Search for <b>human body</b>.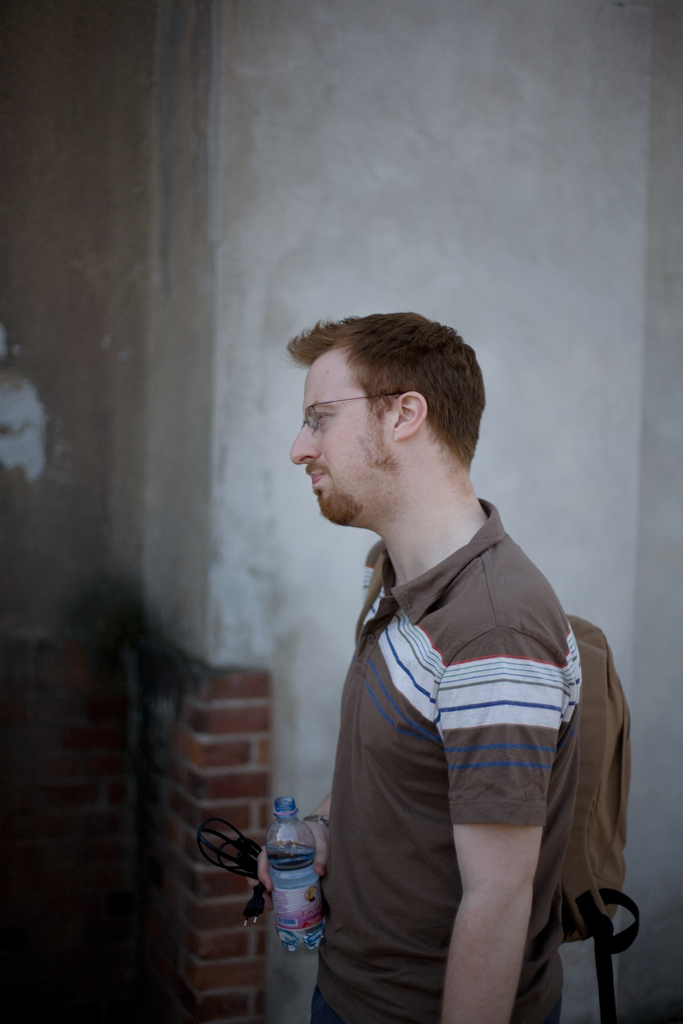
Found at box=[306, 302, 649, 1023].
